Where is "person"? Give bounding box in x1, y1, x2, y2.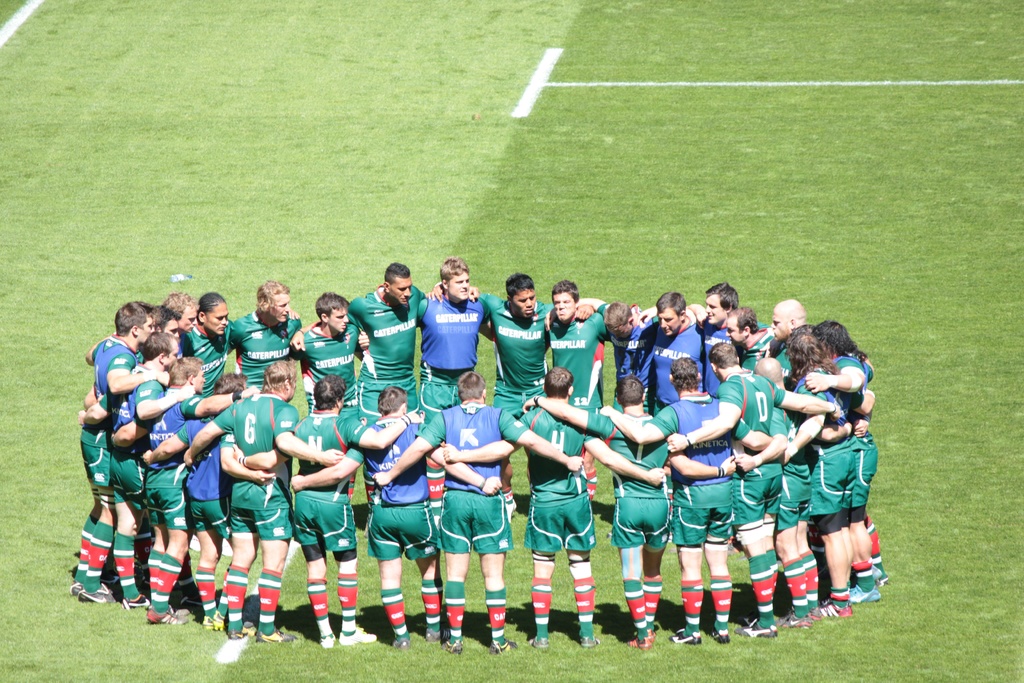
68, 299, 168, 593.
